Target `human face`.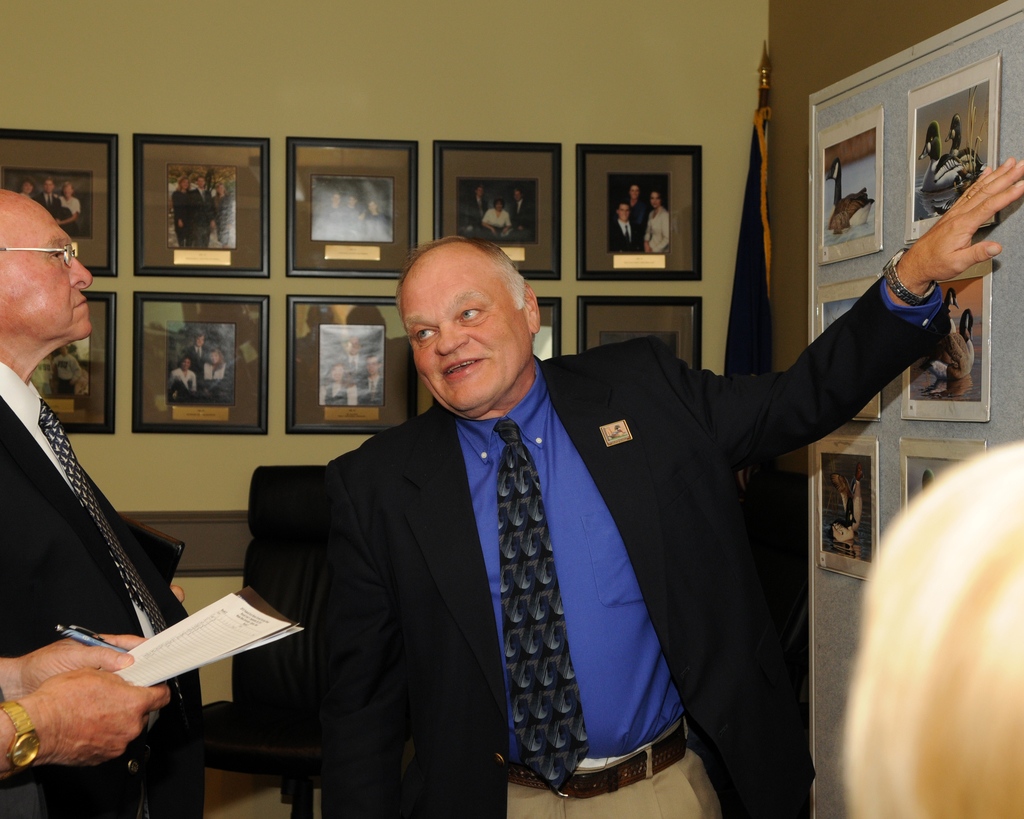
Target region: {"x1": 196, "y1": 178, "x2": 206, "y2": 187}.
